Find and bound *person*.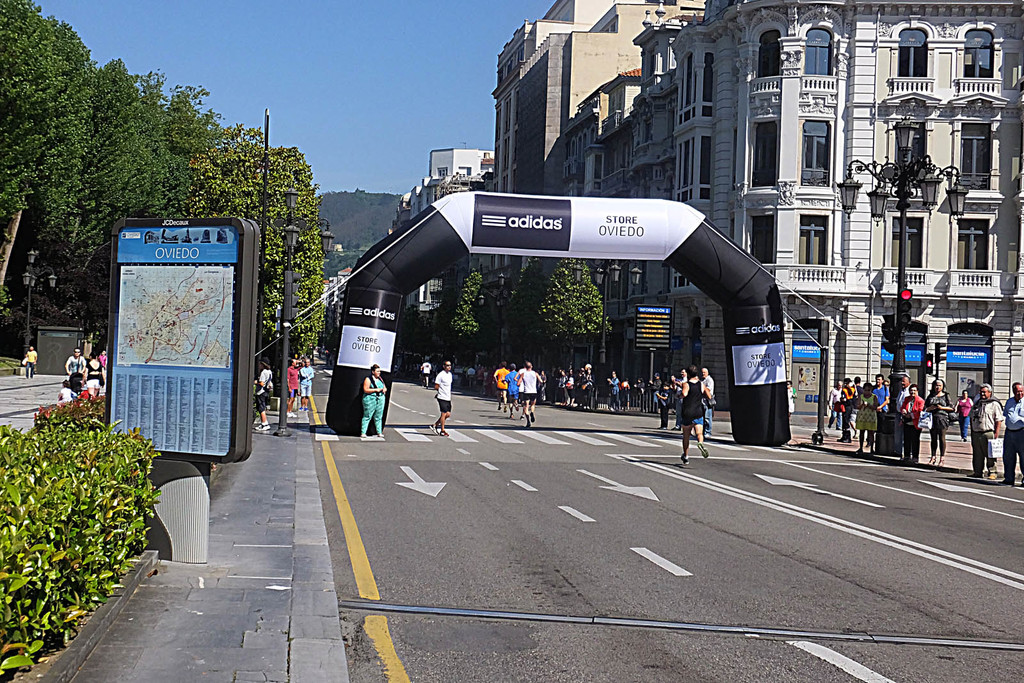
Bound: <region>661, 374, 682, 416</region>.
